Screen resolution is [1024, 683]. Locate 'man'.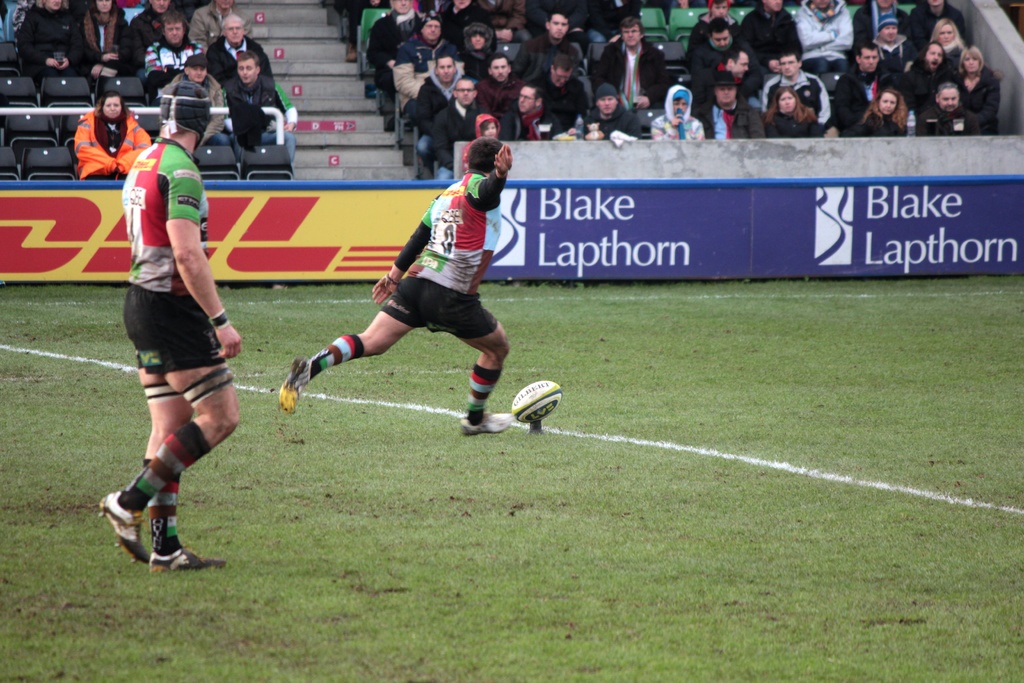
crop(473, 55, 532, 126).
